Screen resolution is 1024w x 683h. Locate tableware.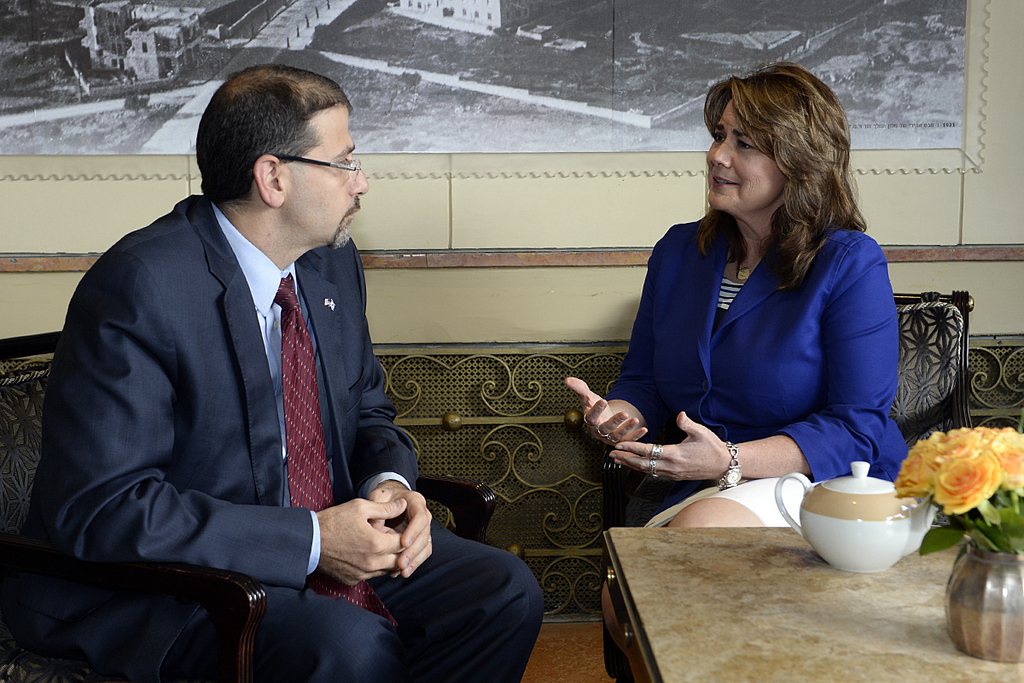
bbox(772, 472, 913, 579).
